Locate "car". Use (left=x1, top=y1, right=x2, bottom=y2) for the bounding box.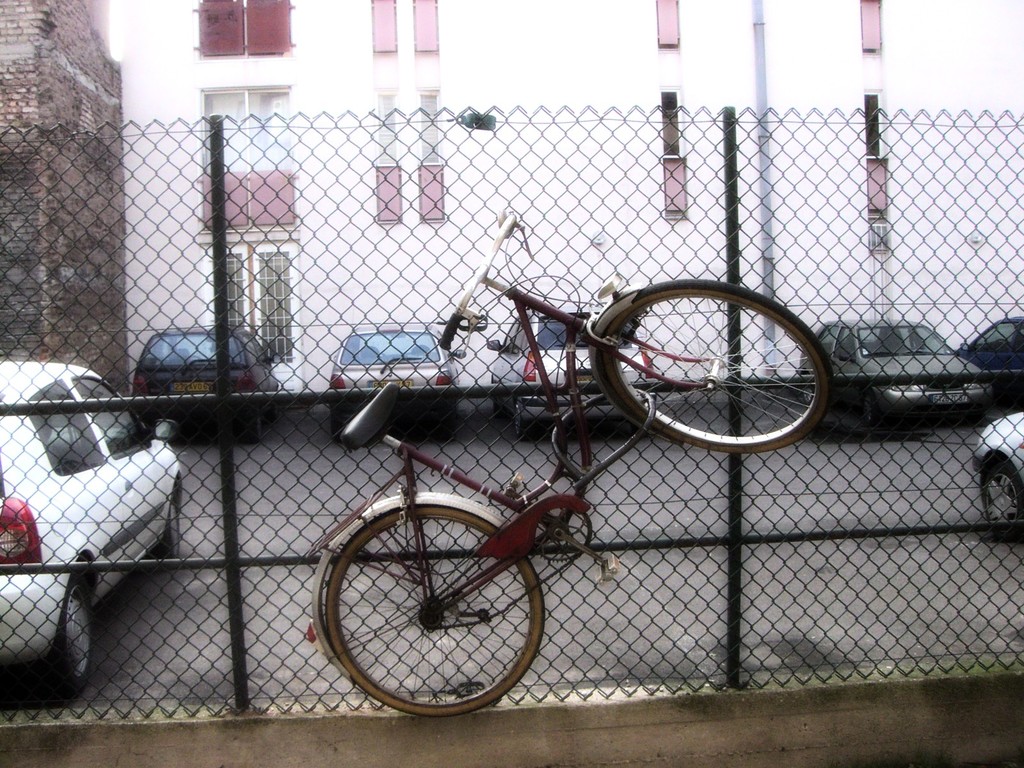
(left=493, top=310, right=652, bottom=430).
